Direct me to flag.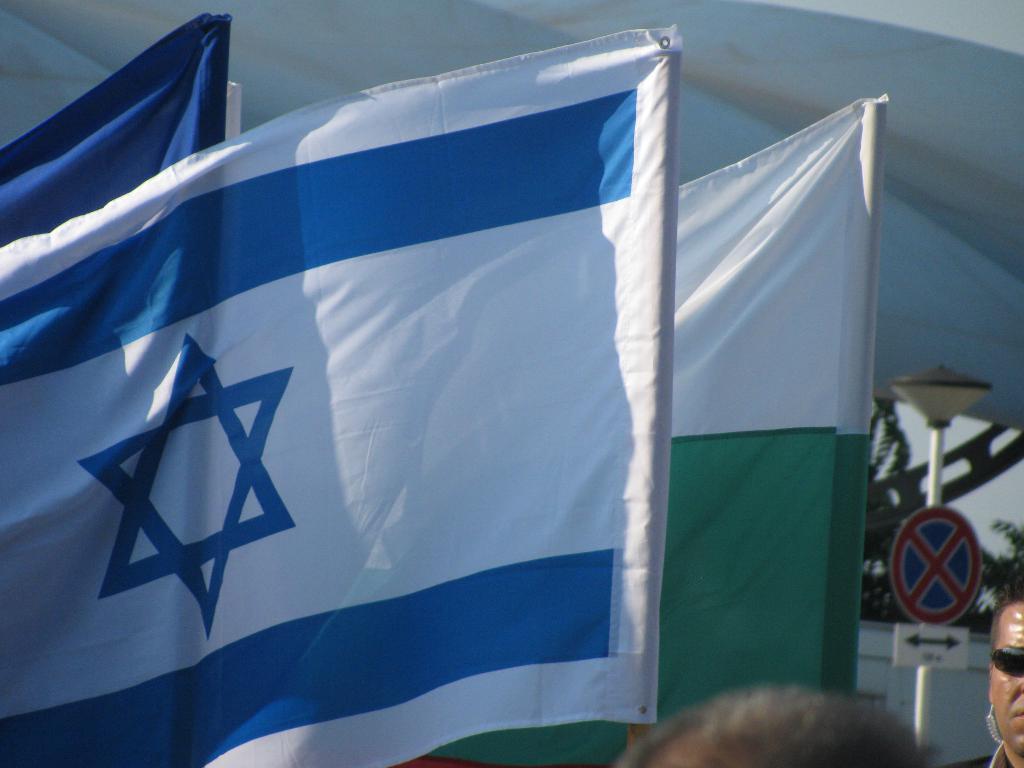
Direction: rect(604, 95, 880, 765).
